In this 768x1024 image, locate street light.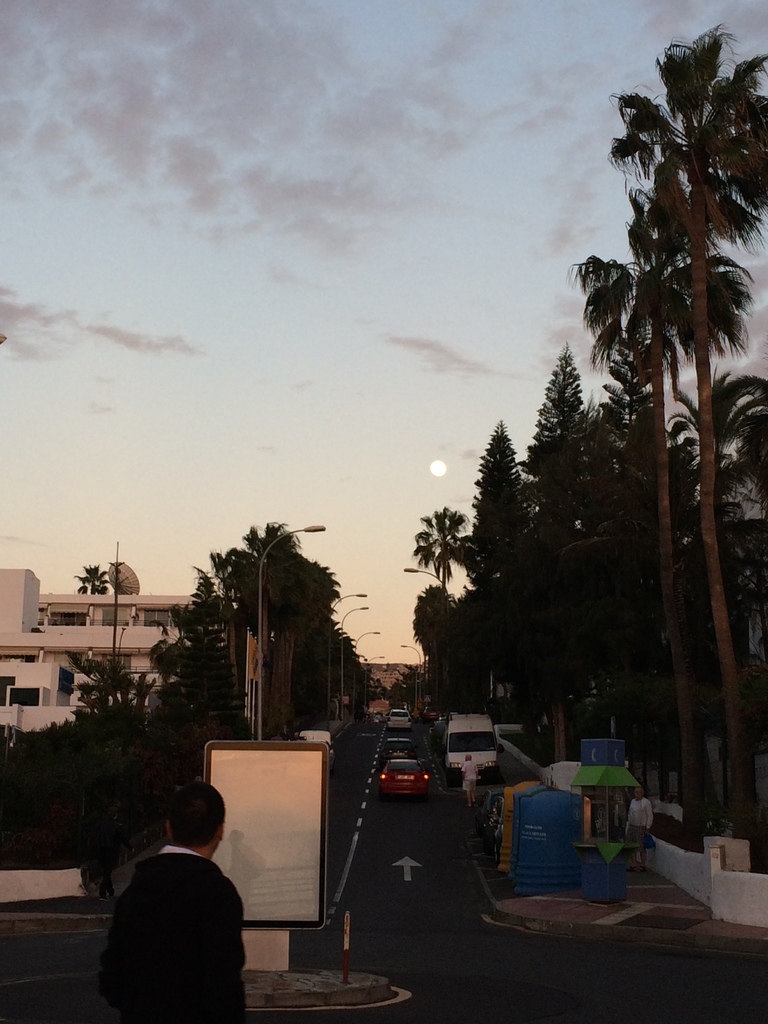
Bounding box: x1=329, y1=605, x2=374, y2=653.
